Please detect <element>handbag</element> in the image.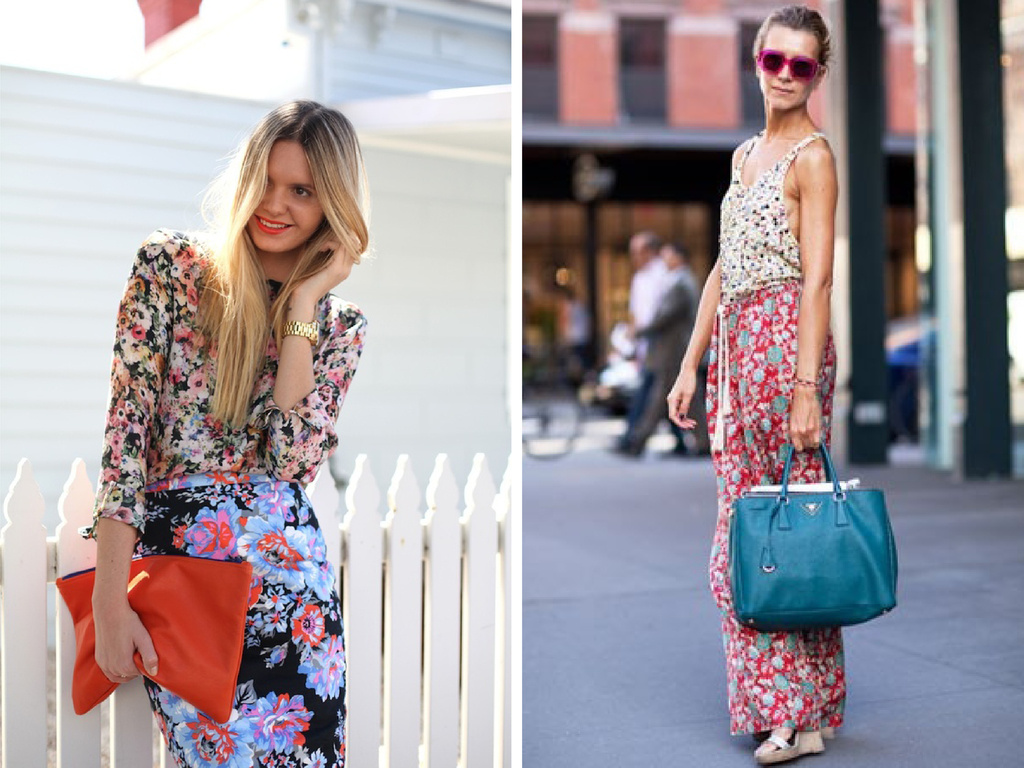
723/443/911/632.
